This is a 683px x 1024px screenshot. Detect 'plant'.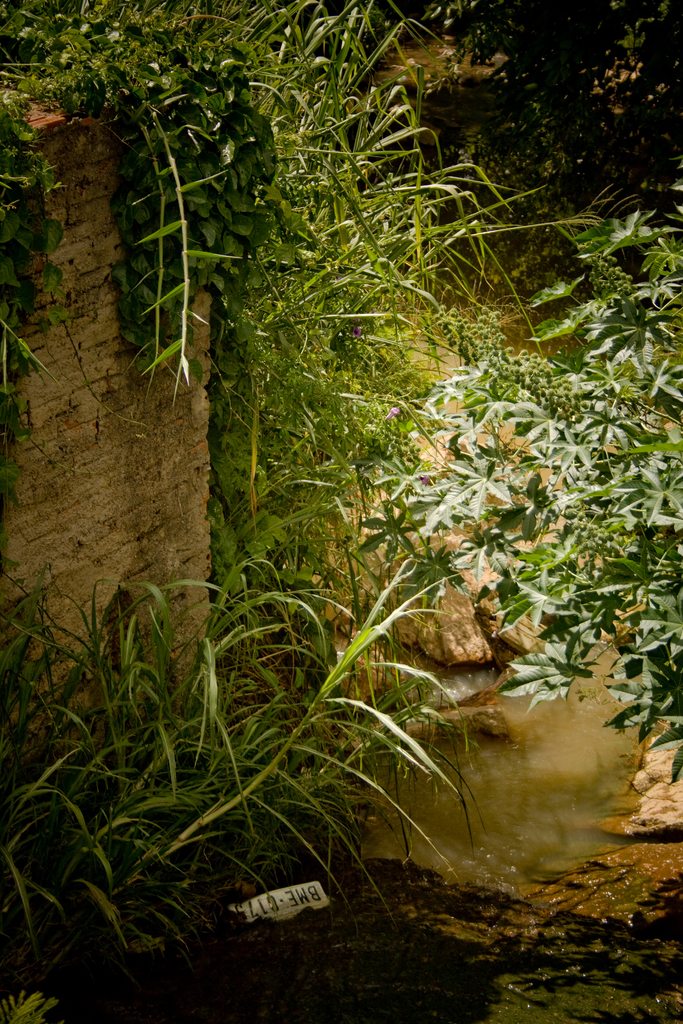
x1=0 y1=0 x2=597 y2=602.
